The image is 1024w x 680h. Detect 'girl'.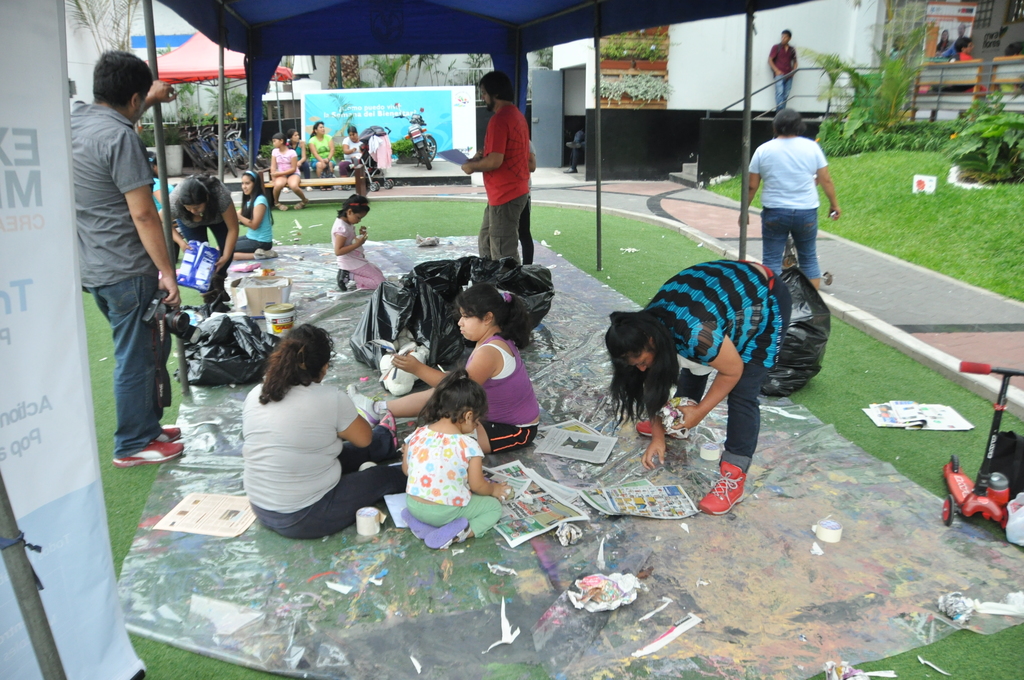
Detection: detection(243, 325, 408, 538).
